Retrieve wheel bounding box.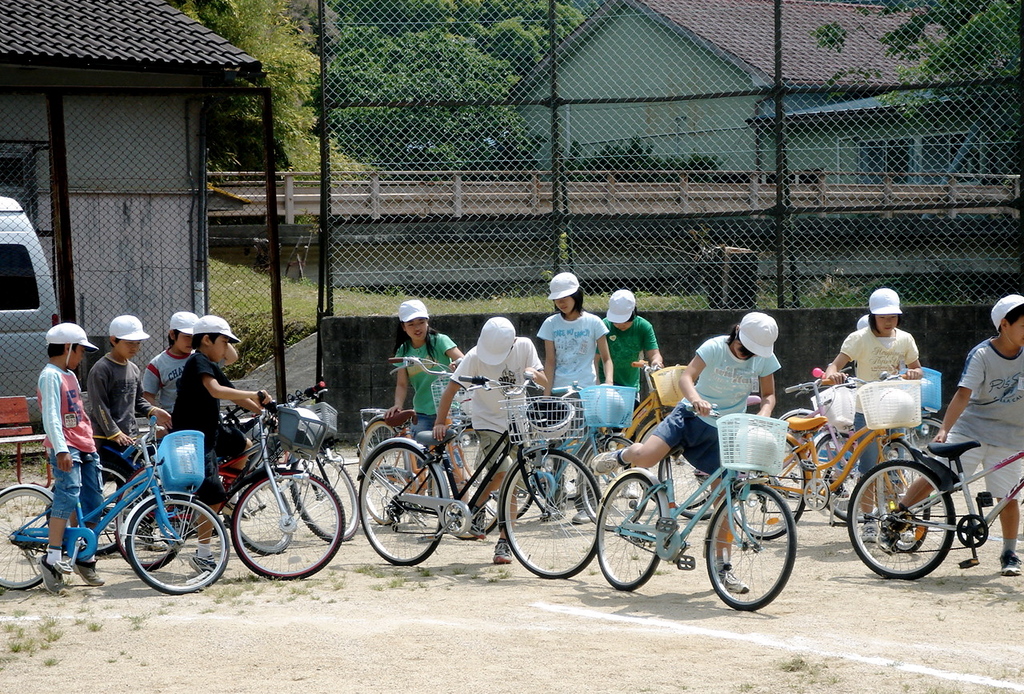
Bounding box: 956 511 989 547.
